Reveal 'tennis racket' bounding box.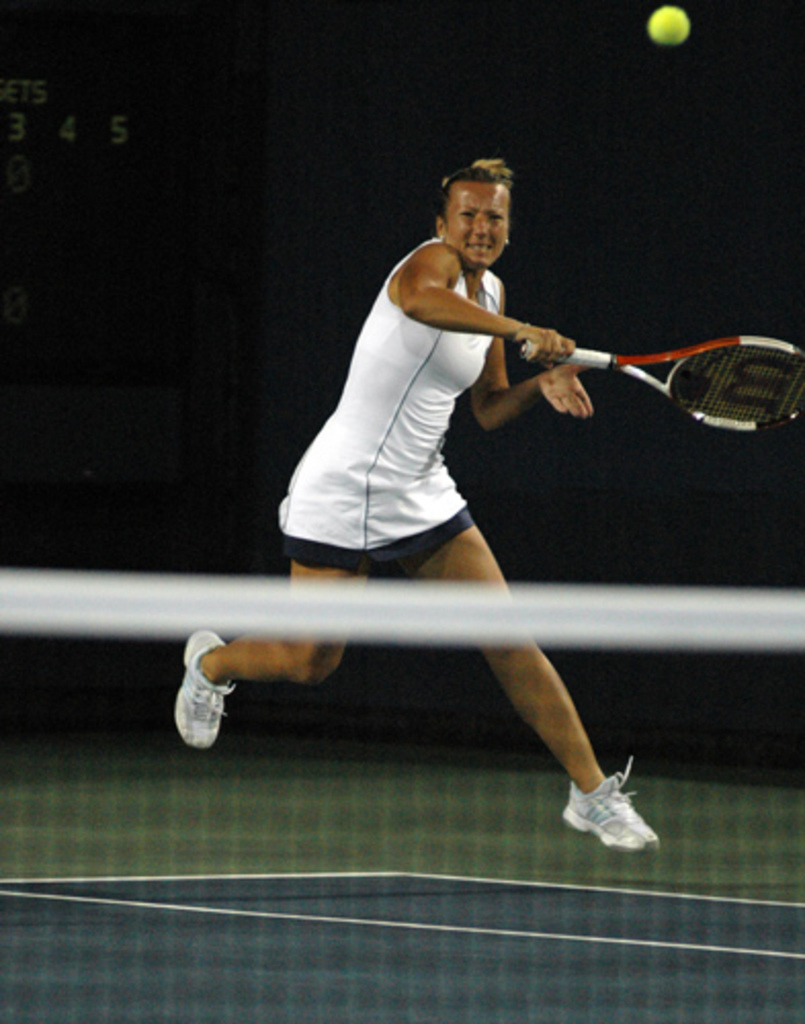
Revealed: x1=518, y1=334, x2=803, y2=434.
